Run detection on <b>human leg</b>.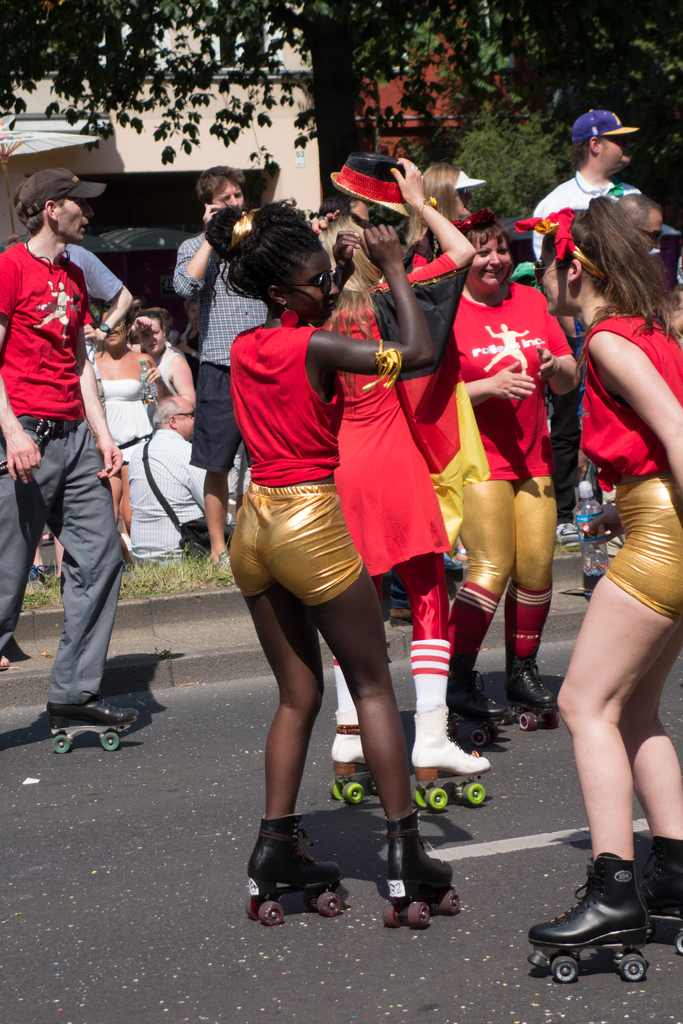
Result: crop(205, 476, 226, 566).
